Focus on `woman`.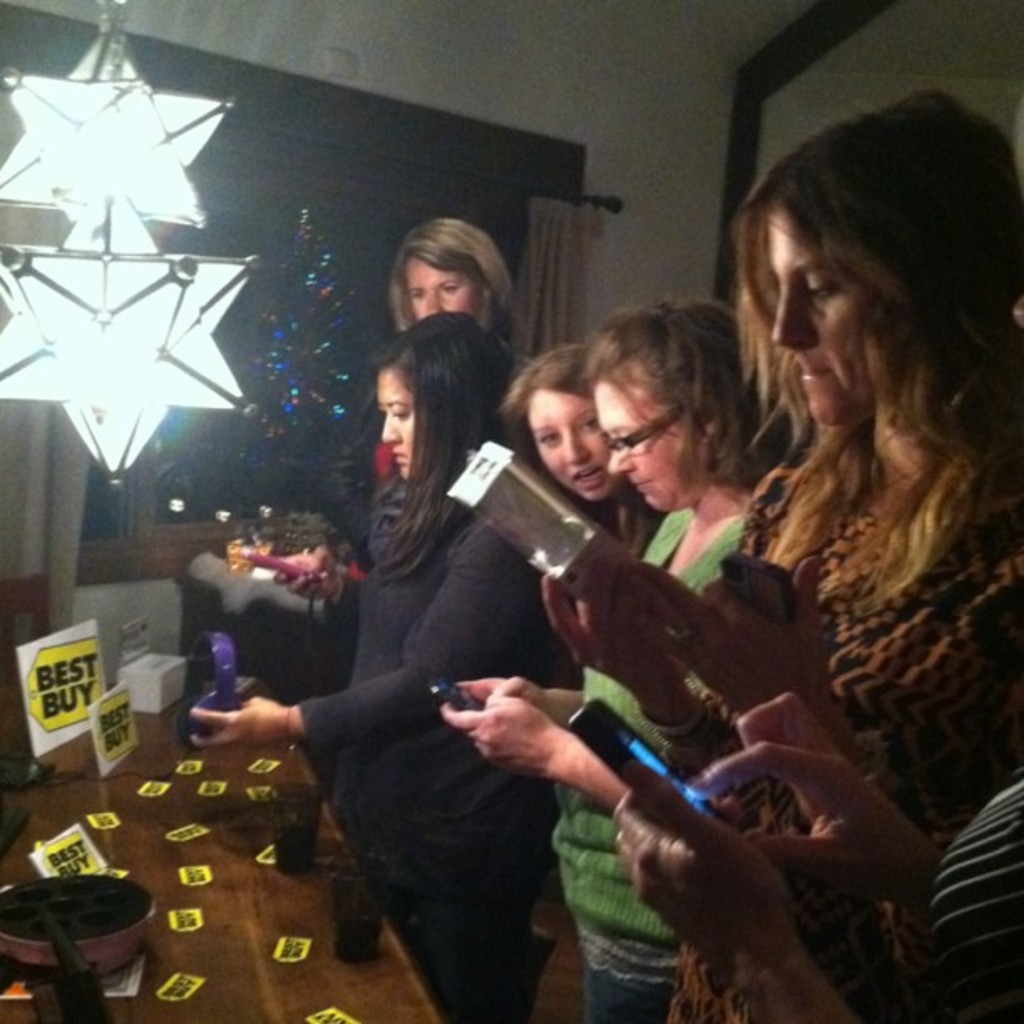
Focused at [186,313,577,1022].
